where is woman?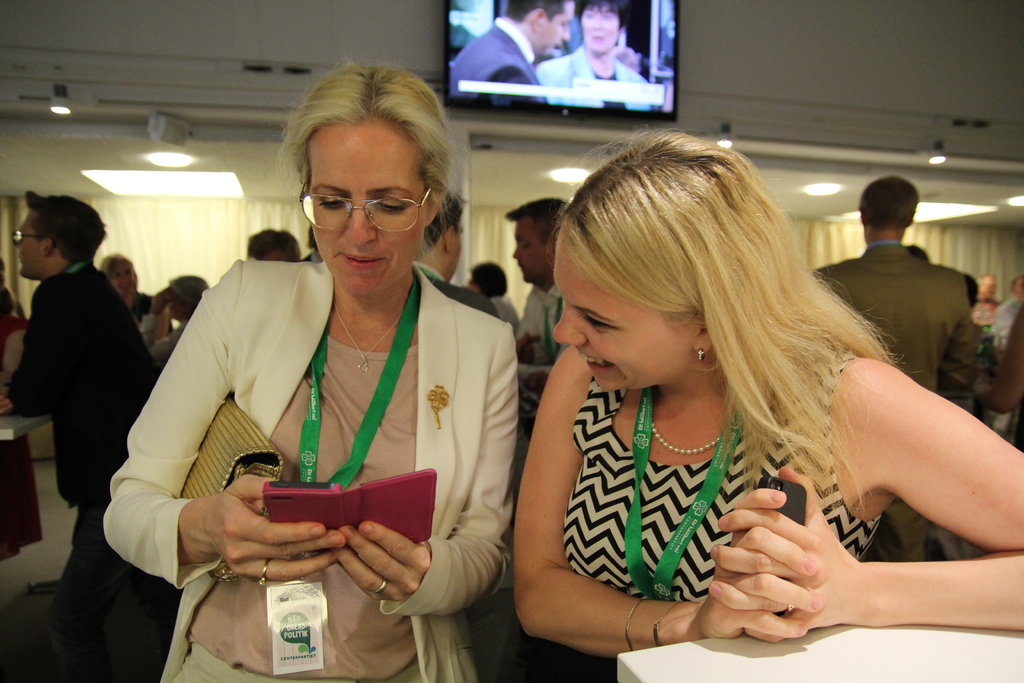
select_region(135, 273, 214, 368).
